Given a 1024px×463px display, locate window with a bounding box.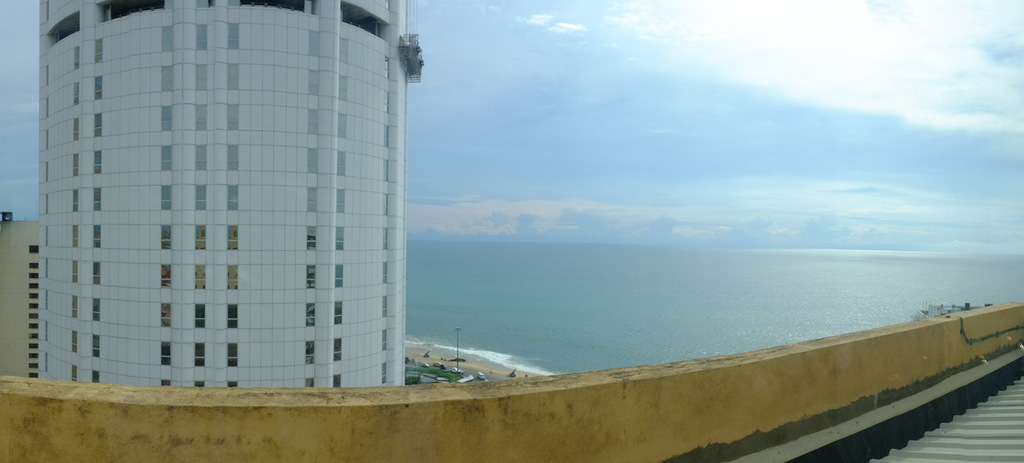
Located: [left=382, top=299, right=391, bottom=316].
